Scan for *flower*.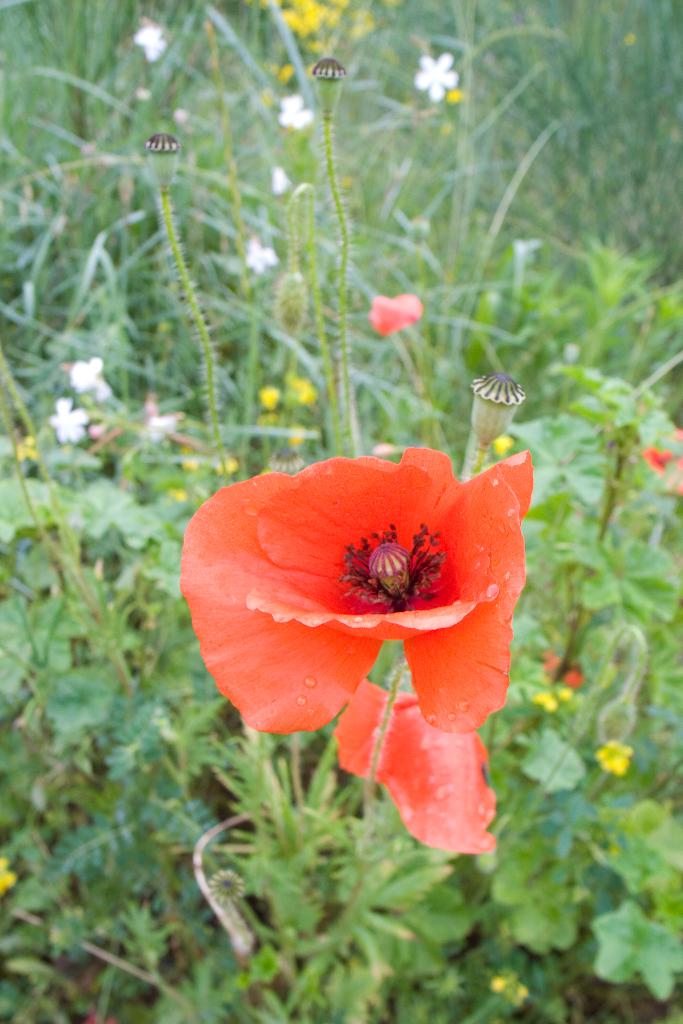
Scan result: left=594, top=737, right=630, bottom=781.
